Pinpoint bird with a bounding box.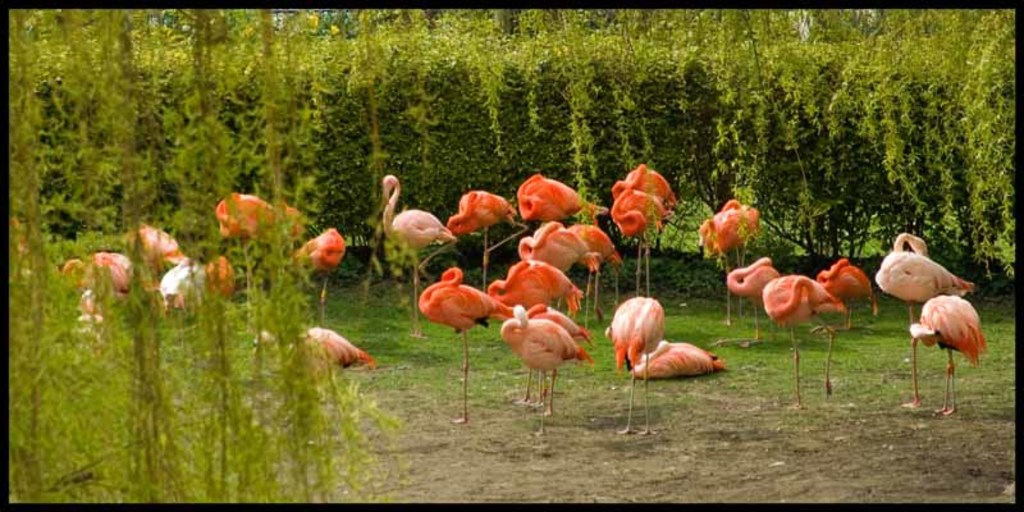
select_region(247, 328, 378, 412).
